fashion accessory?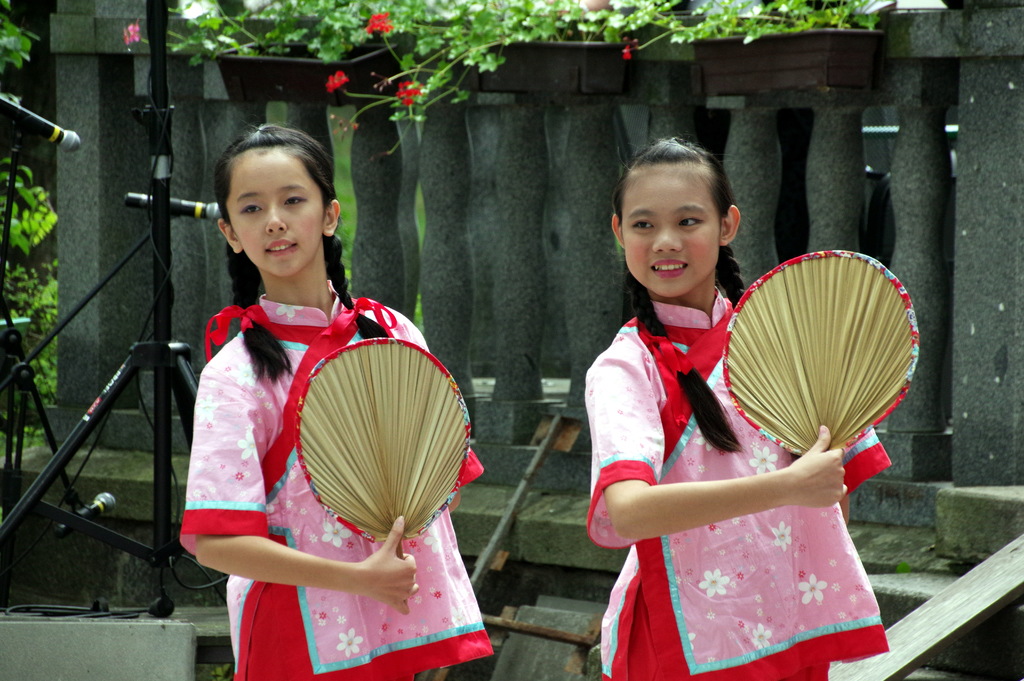
(left=637, top=312, right=728, bottom=423)
